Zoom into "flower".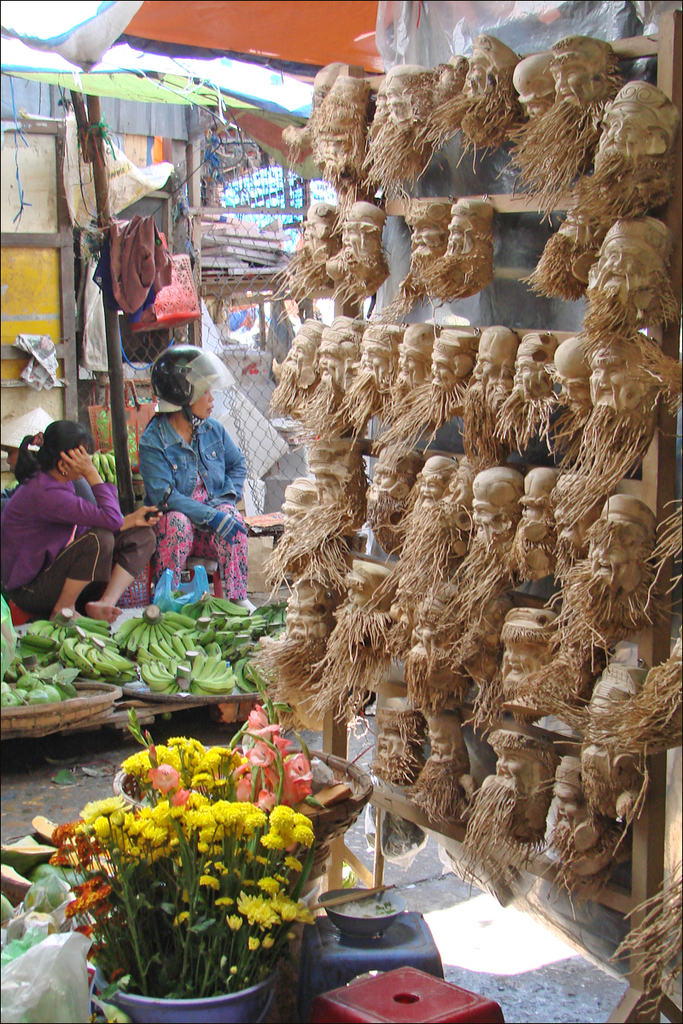
Zoom target: [292, 822, 310, 847].
